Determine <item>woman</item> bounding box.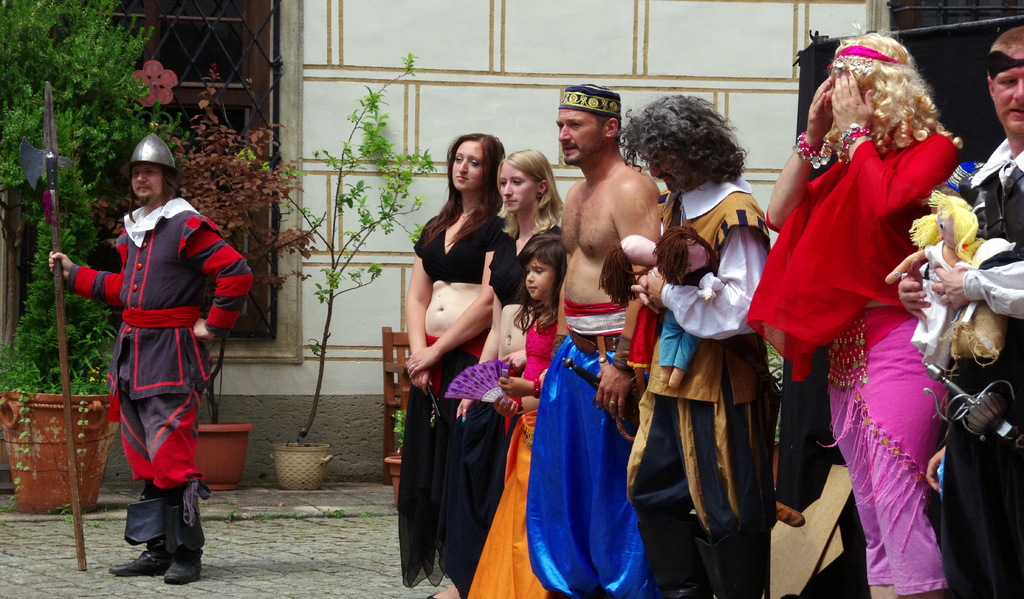
Determined: x1=401 y1=136 x2=509 y2=598.
